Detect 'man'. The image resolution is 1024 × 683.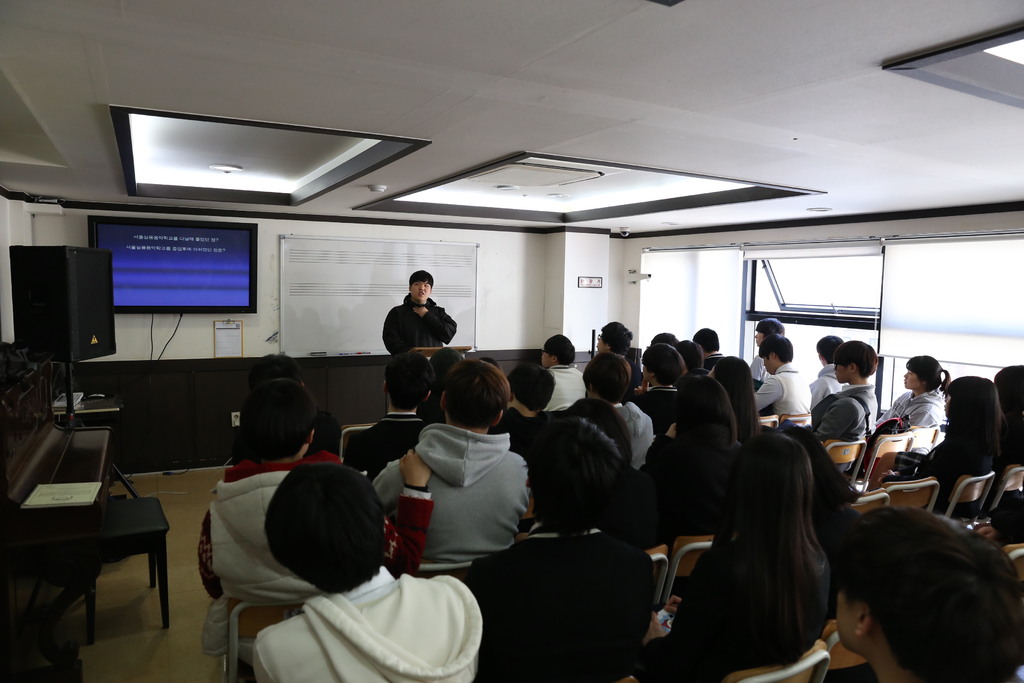
541:331:587:410.
